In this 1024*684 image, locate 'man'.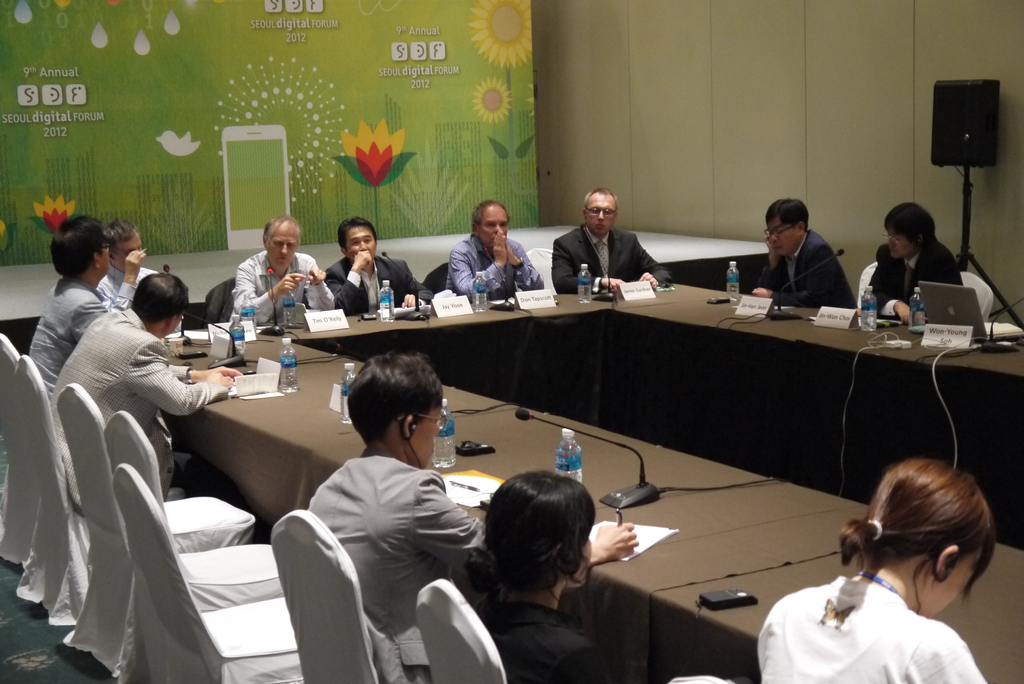
Bounding box: x1=555, y1=186, x2=674, y2=294.
